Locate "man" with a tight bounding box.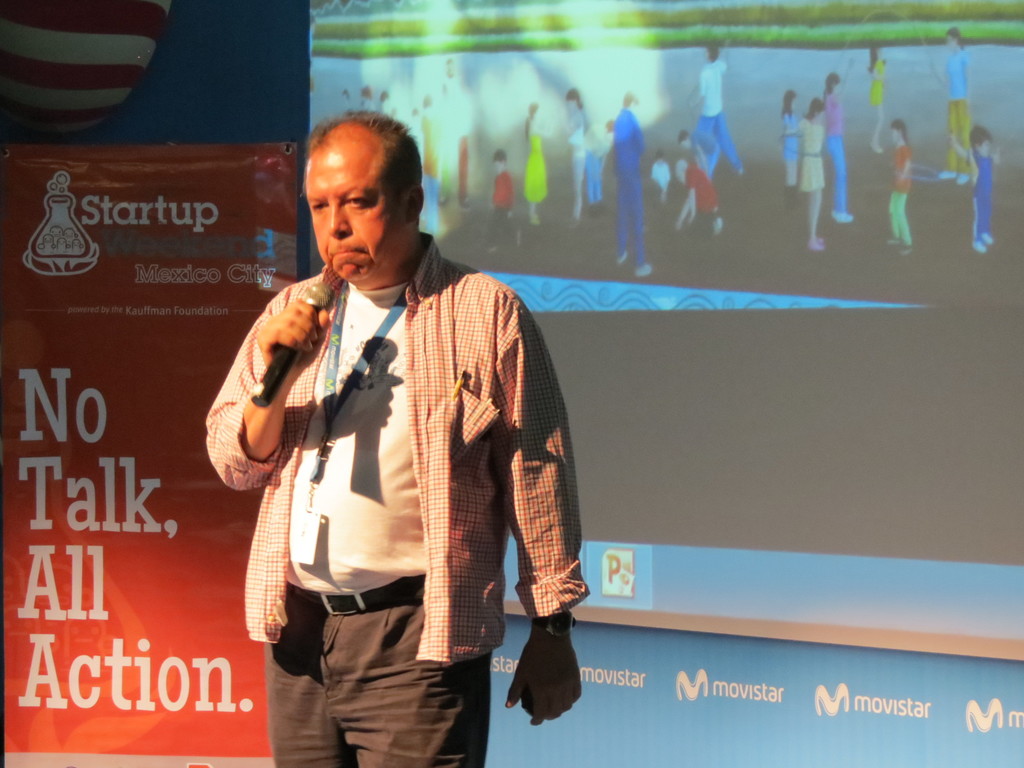
216 132 575 758.
